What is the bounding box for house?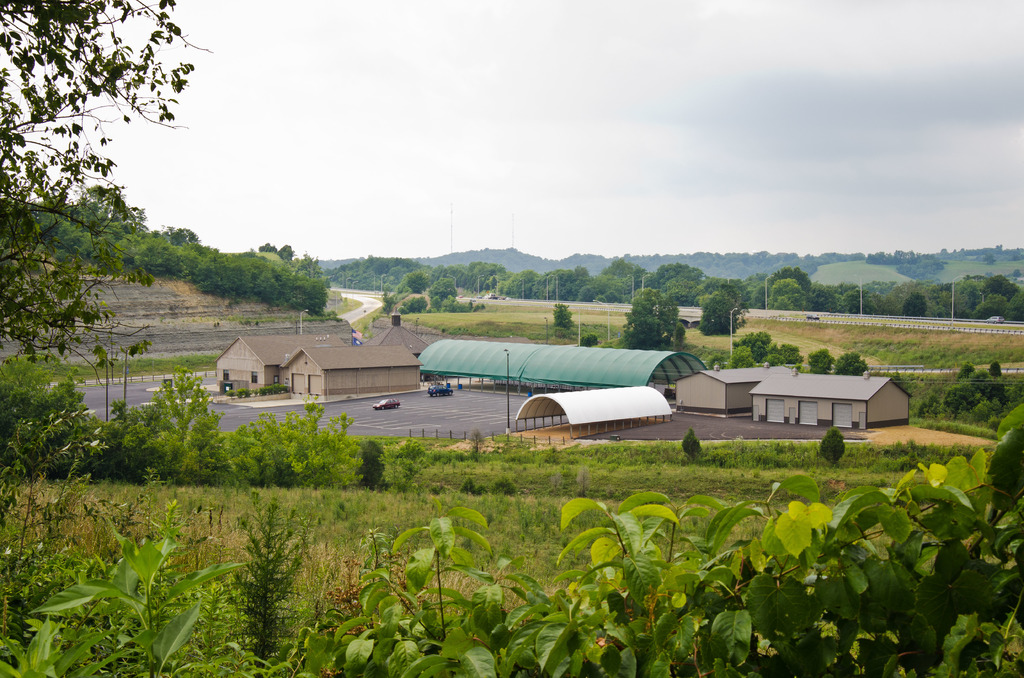
locate(668, 360, 920, 444).
